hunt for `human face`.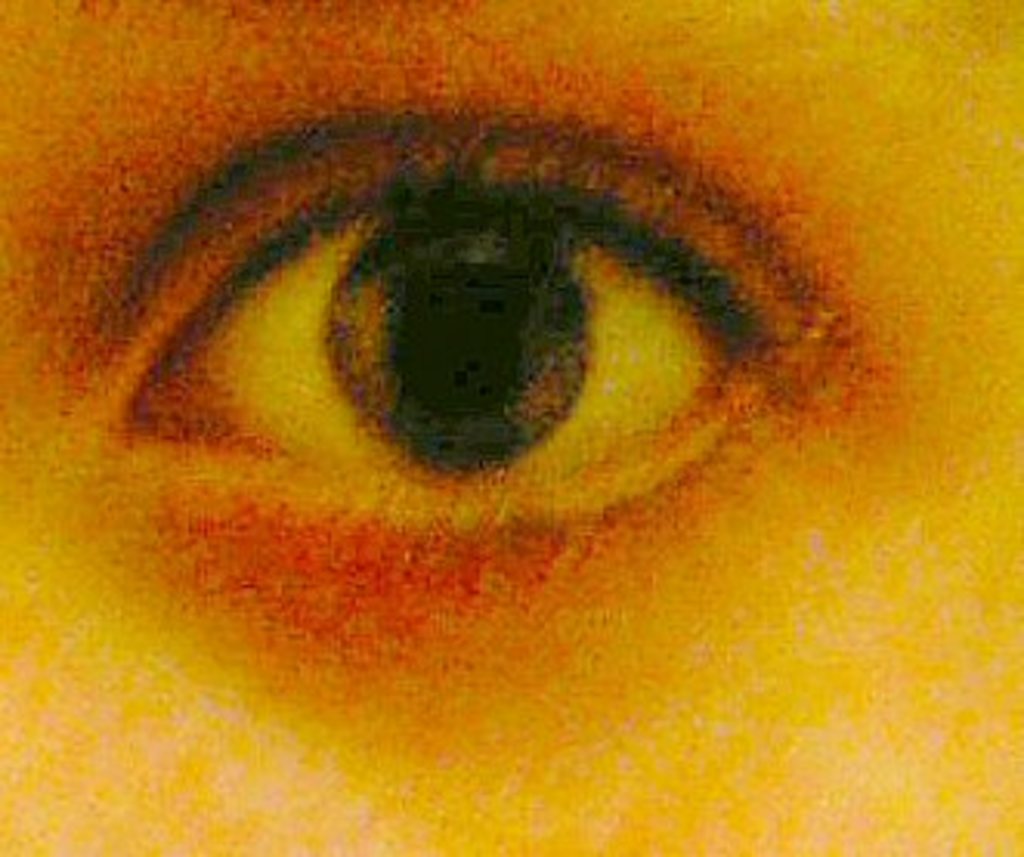
Hunted down at (0, 0, 1021, 854).
